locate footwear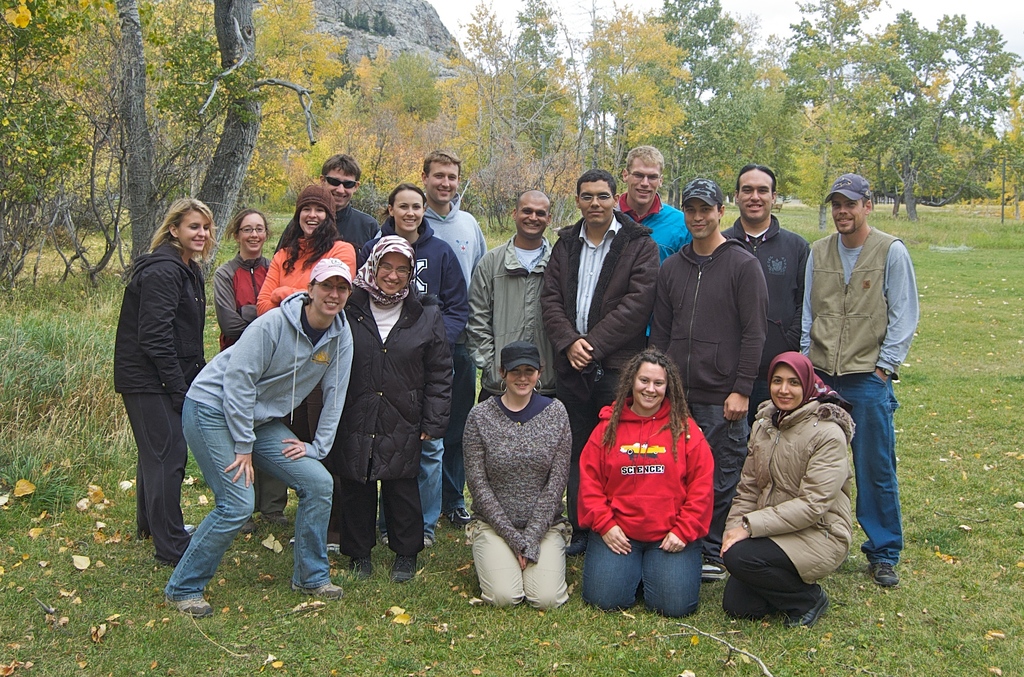
[374, 531, 392, 552]
